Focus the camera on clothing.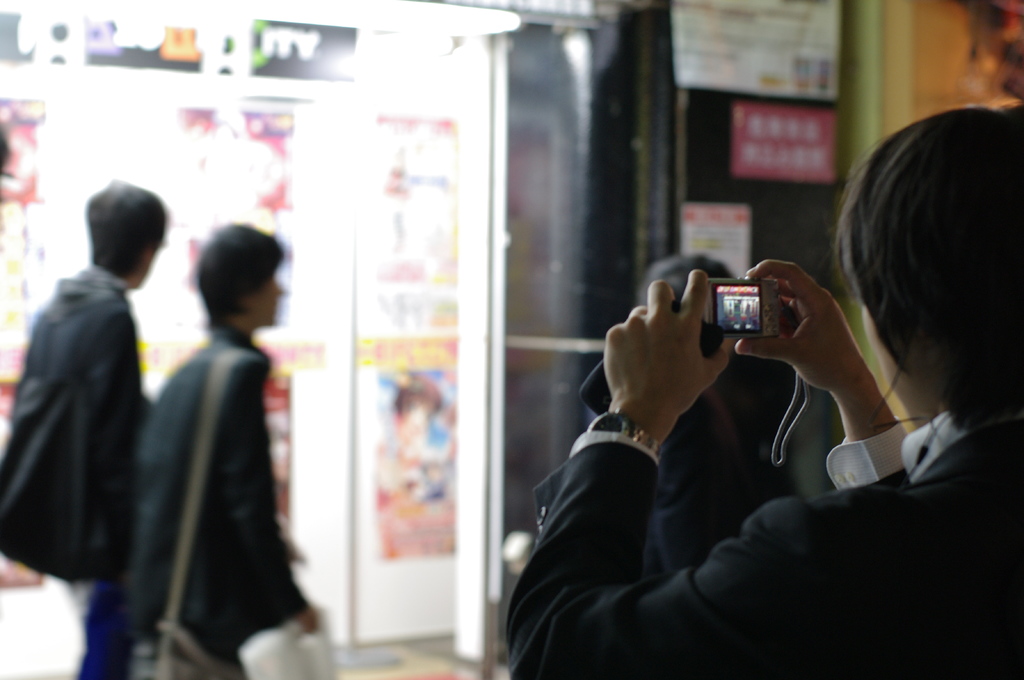
Focus region: locate(505, 412, 1023, 679).
